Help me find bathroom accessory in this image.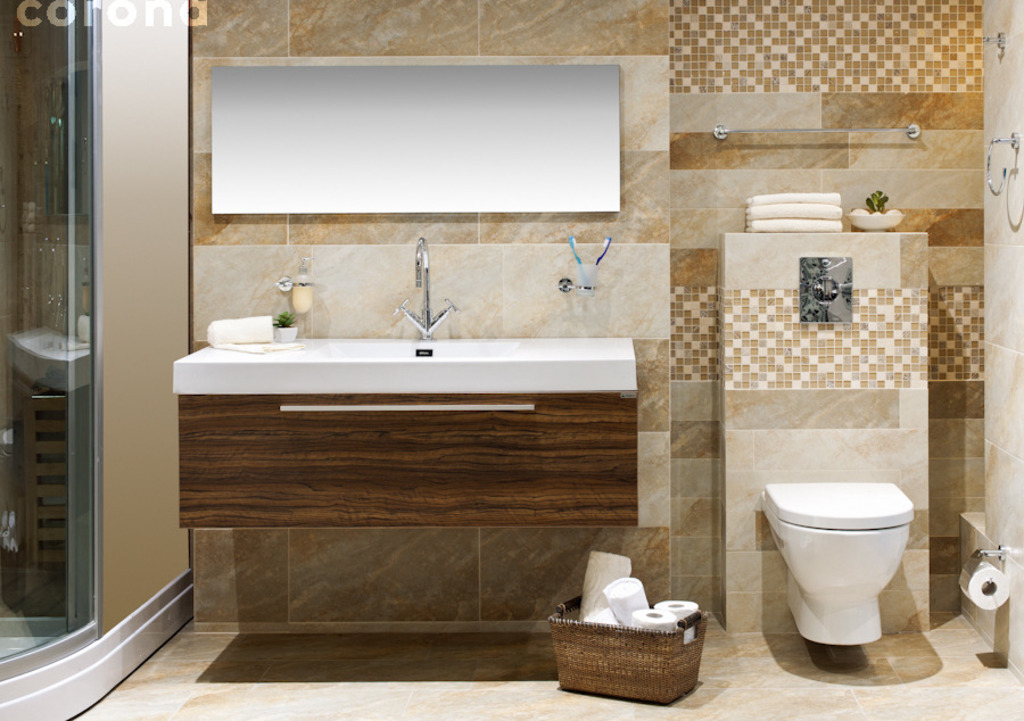
Found it: {"x1": 971, "y1": 132, "x2": 1023, "y2": 191}.
